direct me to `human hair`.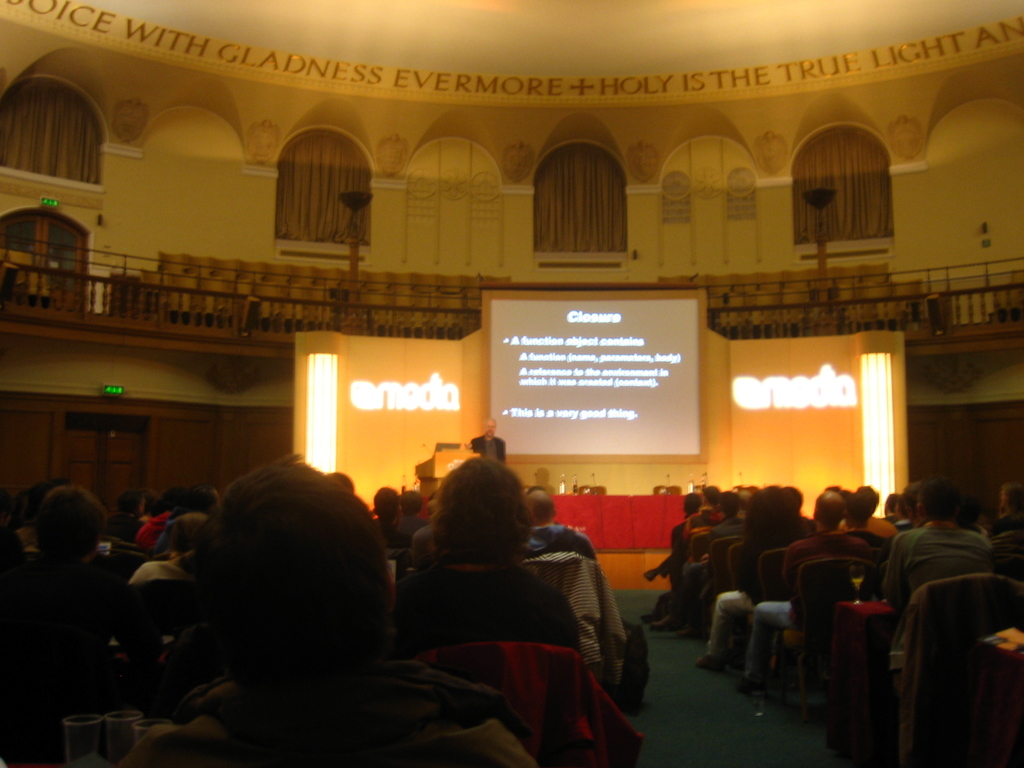
Direction: x1=372, y1=485, x2=397, y2=520.
